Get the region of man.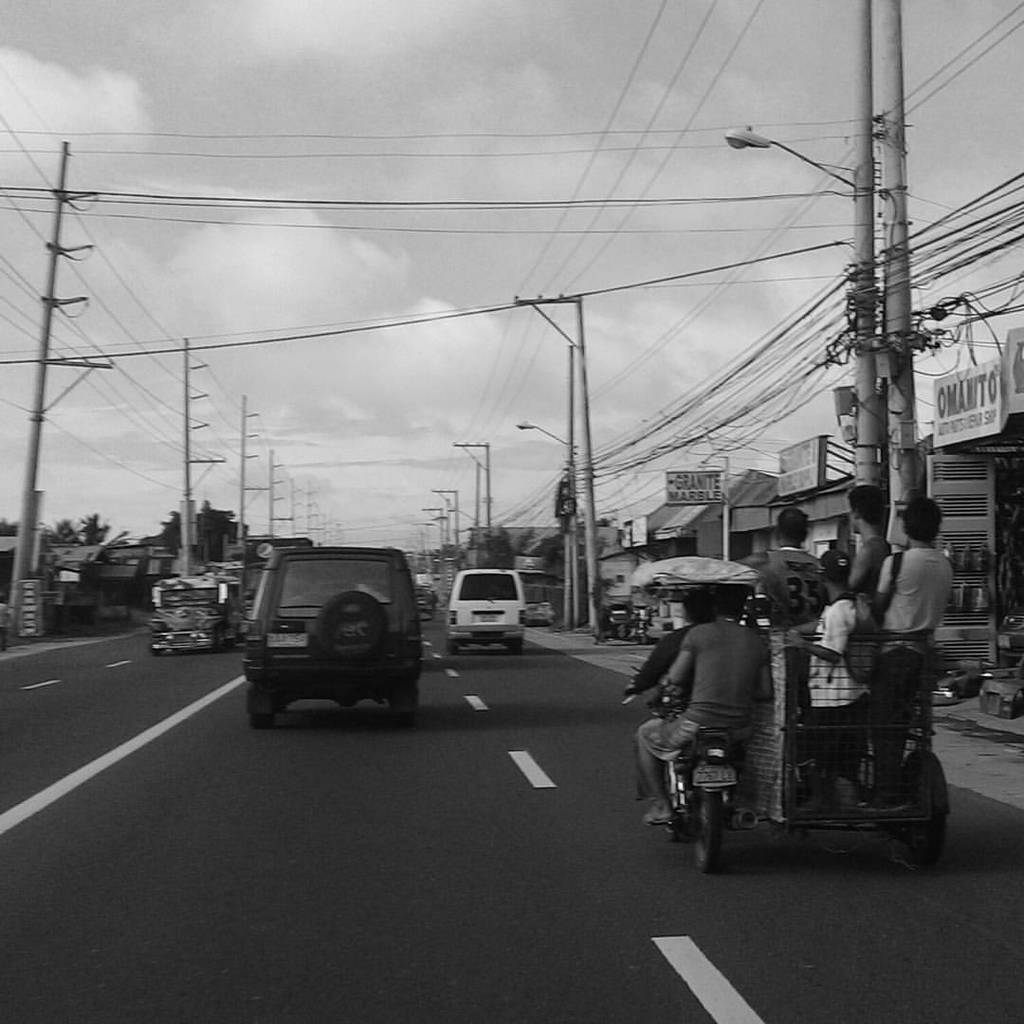
locate(778, 561, 862, 823).
